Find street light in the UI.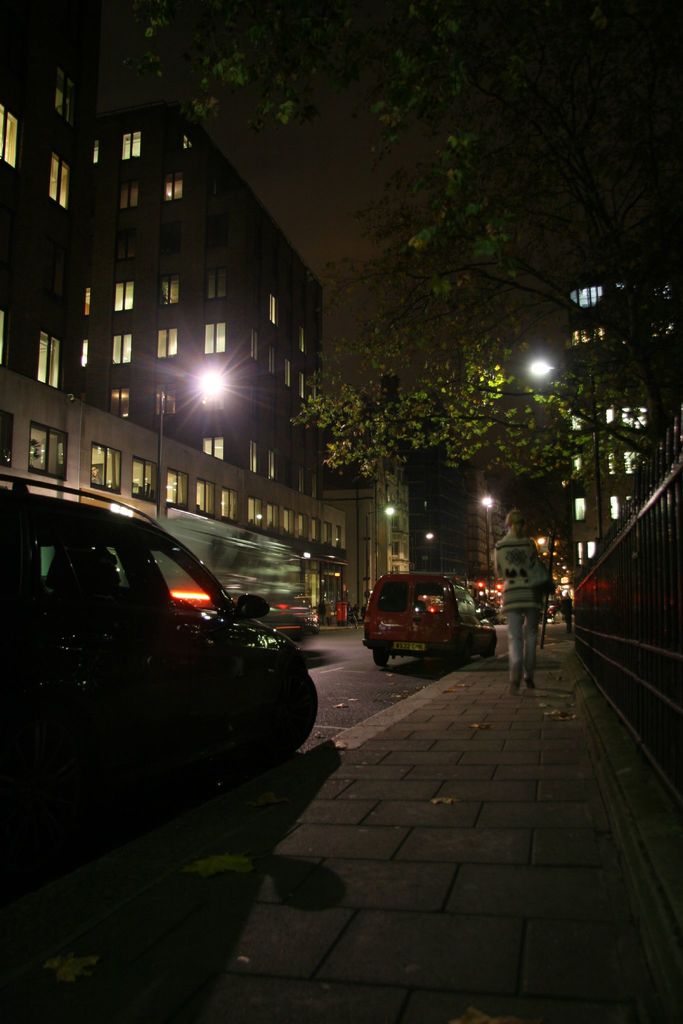
UI element at (152,349,245,528).
